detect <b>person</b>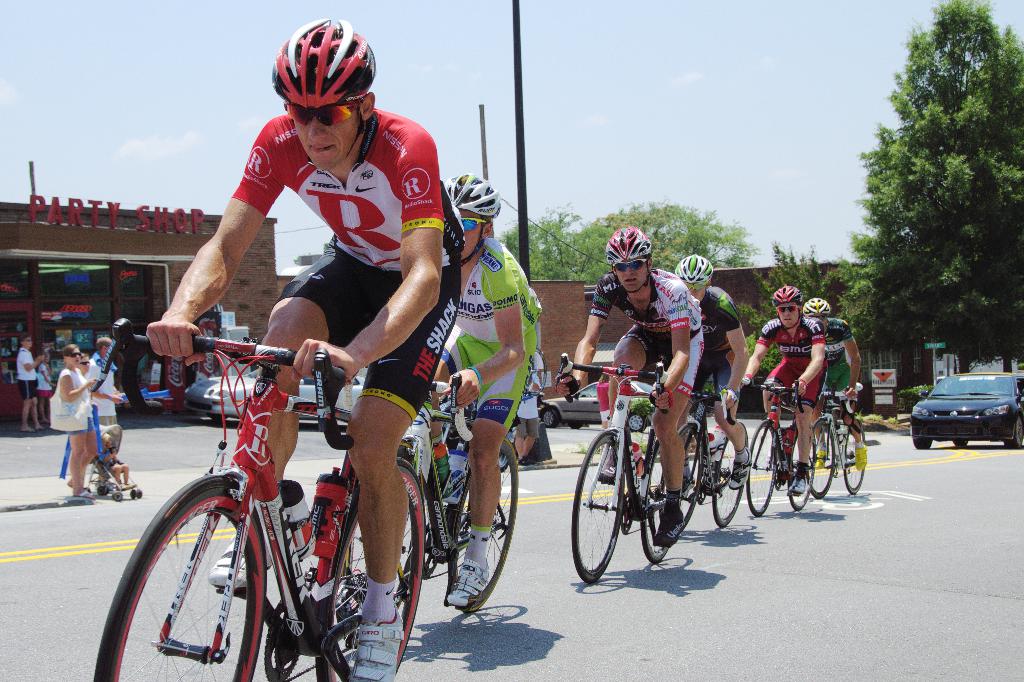
76:352:127:428
